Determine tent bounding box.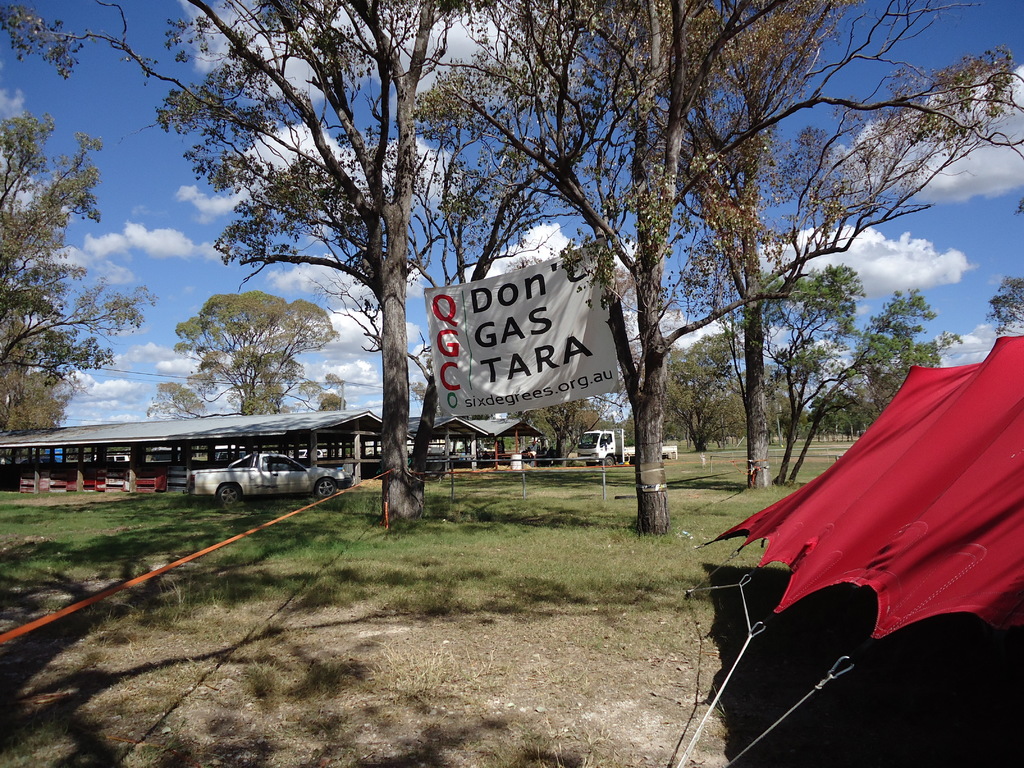
Determined: [708,330,1023,701].
